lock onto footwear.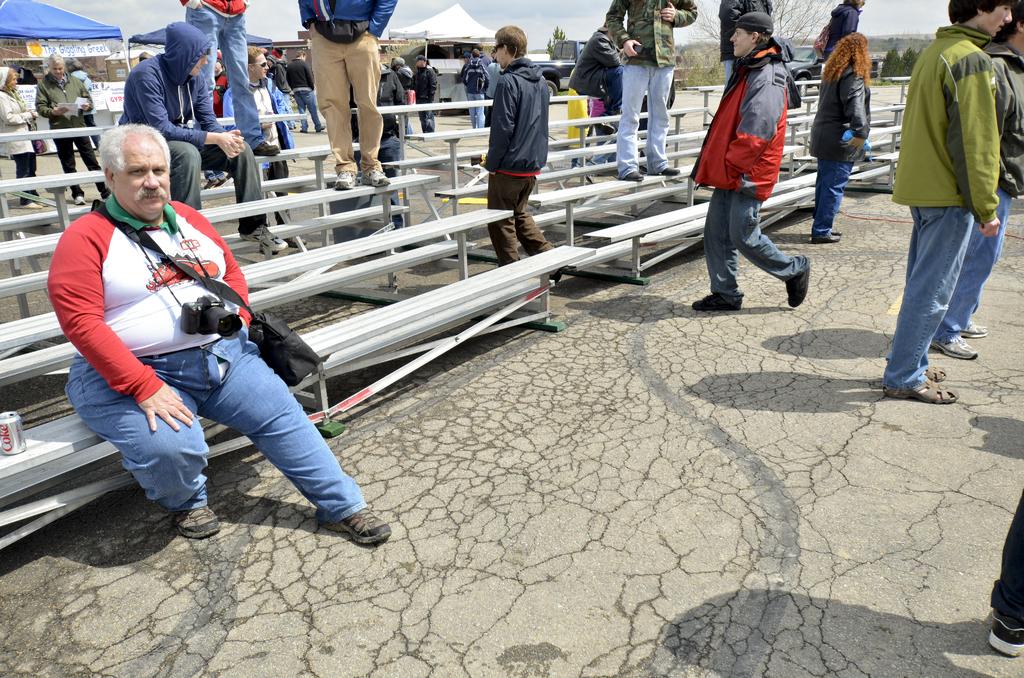
Locked: bbox(824, 222, 841, 234).
